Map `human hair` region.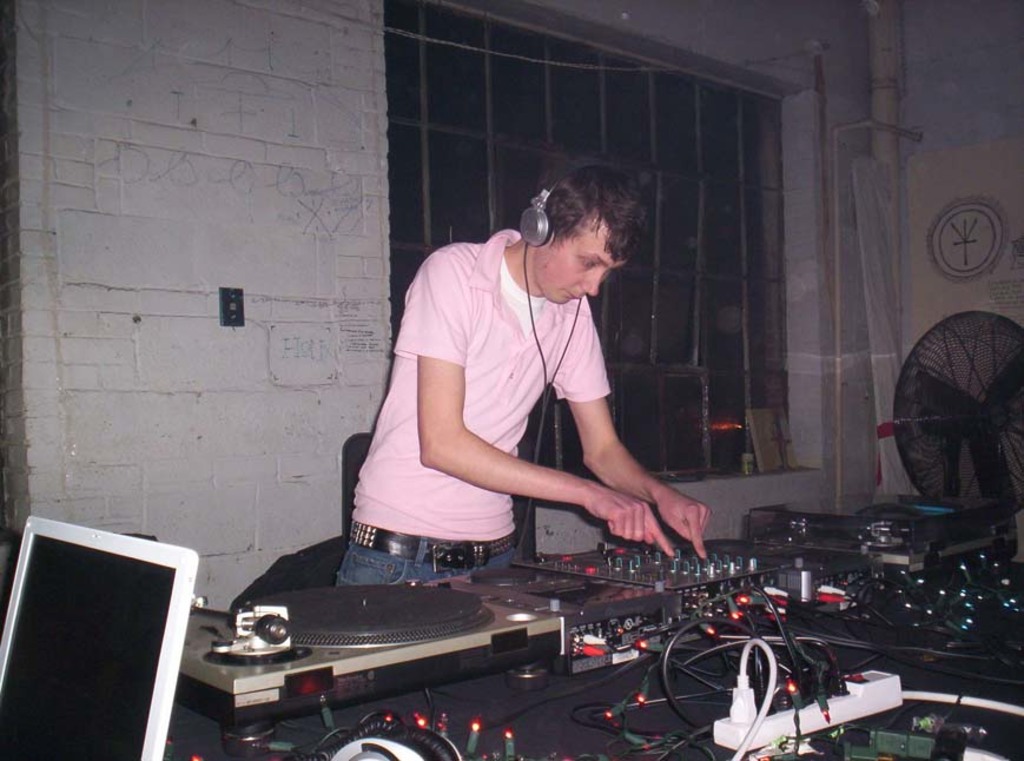
Mapped to crop(537, 154, 652, 257).
